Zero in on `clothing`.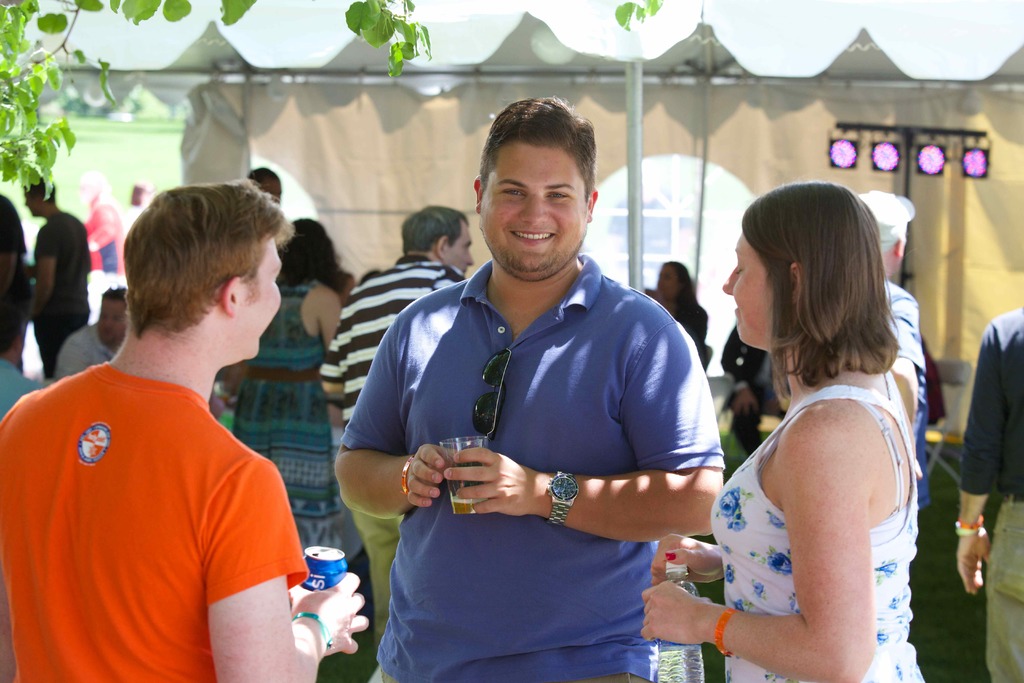
Zeroed in: bbox(348, 260, 723, 682).
